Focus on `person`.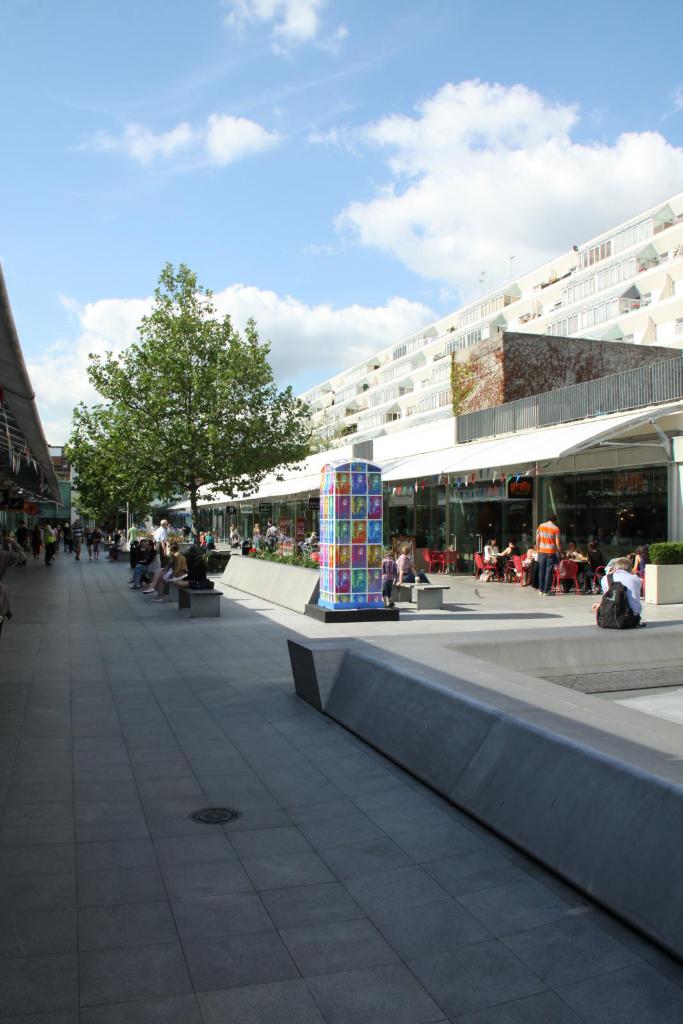
Focused at (598, 555, 648, 634).
